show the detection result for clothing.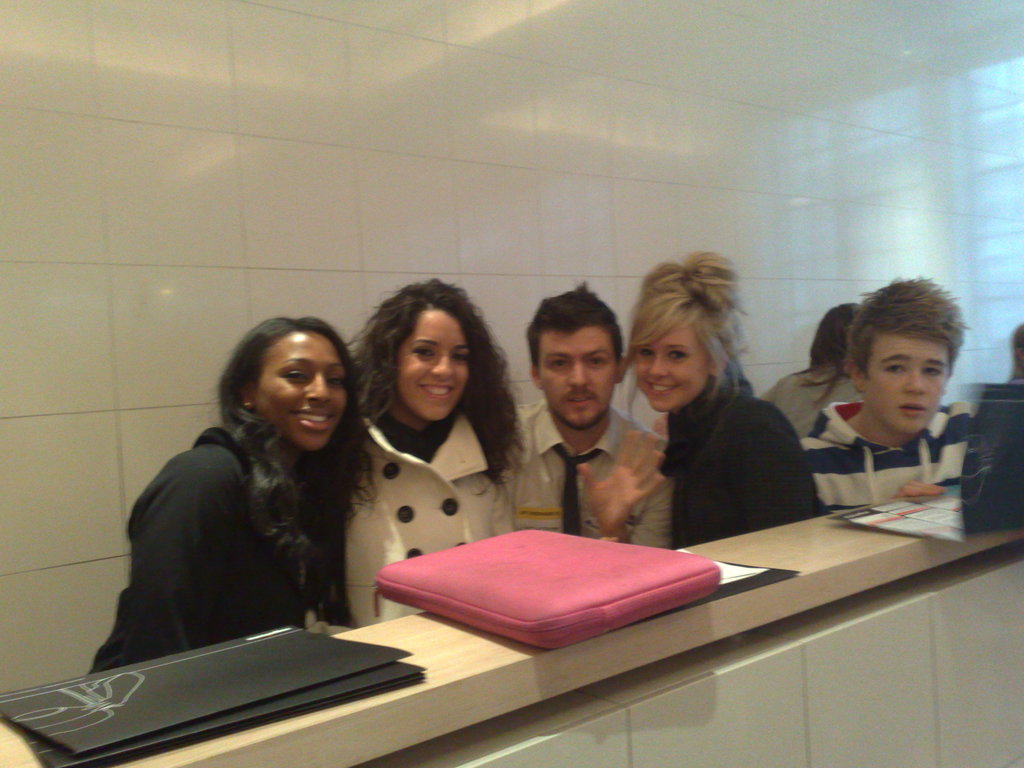
BBox(84, 420, 351, 678).
